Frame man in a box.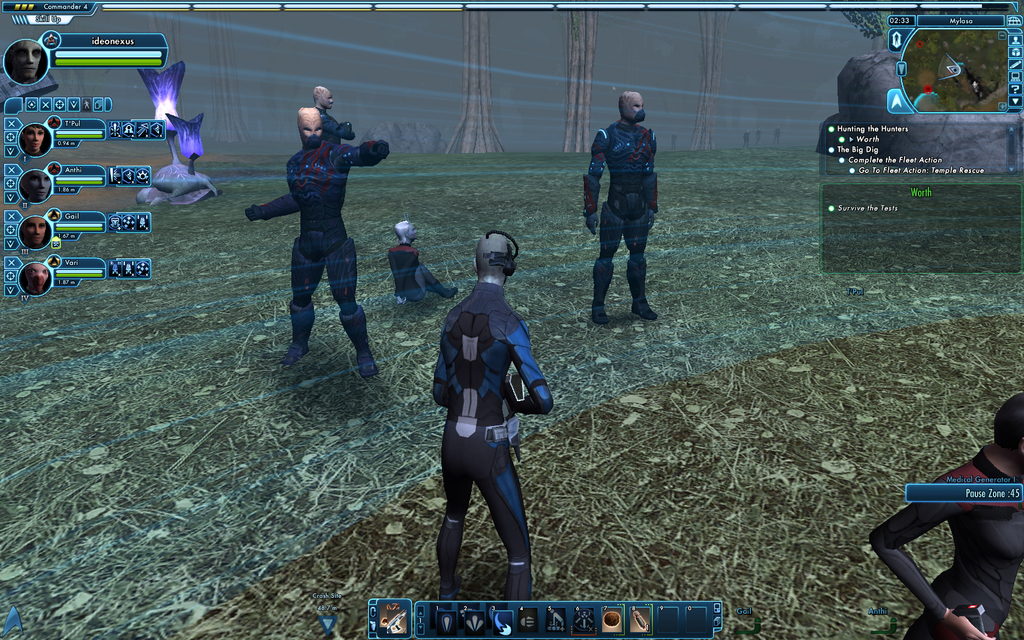
bbox=[863, 388, 1023, 639].
